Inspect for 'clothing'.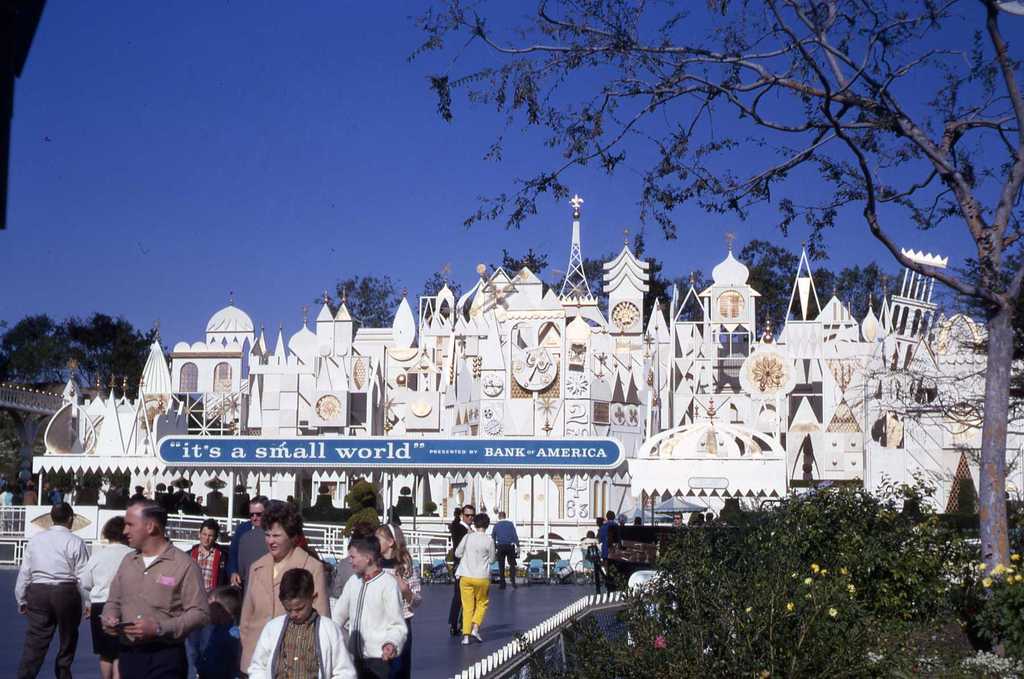
Inspection: region(451, 527, 490, 581).
